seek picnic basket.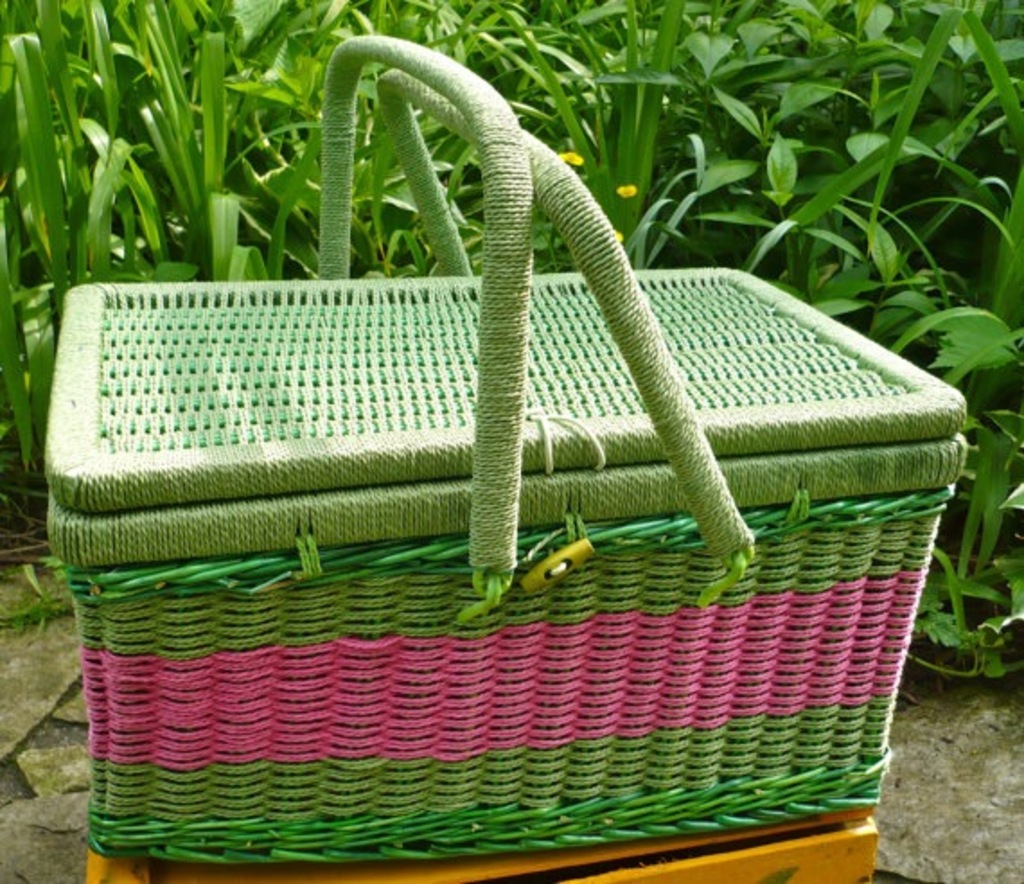
45:31:968:866.
